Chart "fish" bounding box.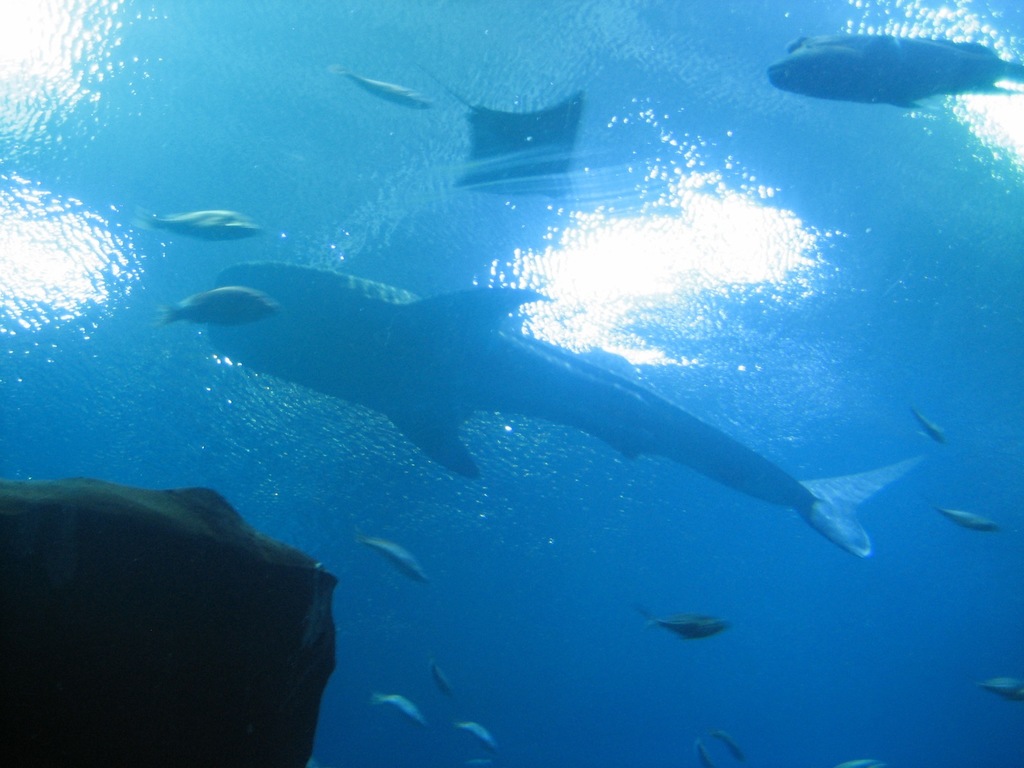
Charted: {"left": 694, "top": 738, "right": 715, "bottom": 767}.
